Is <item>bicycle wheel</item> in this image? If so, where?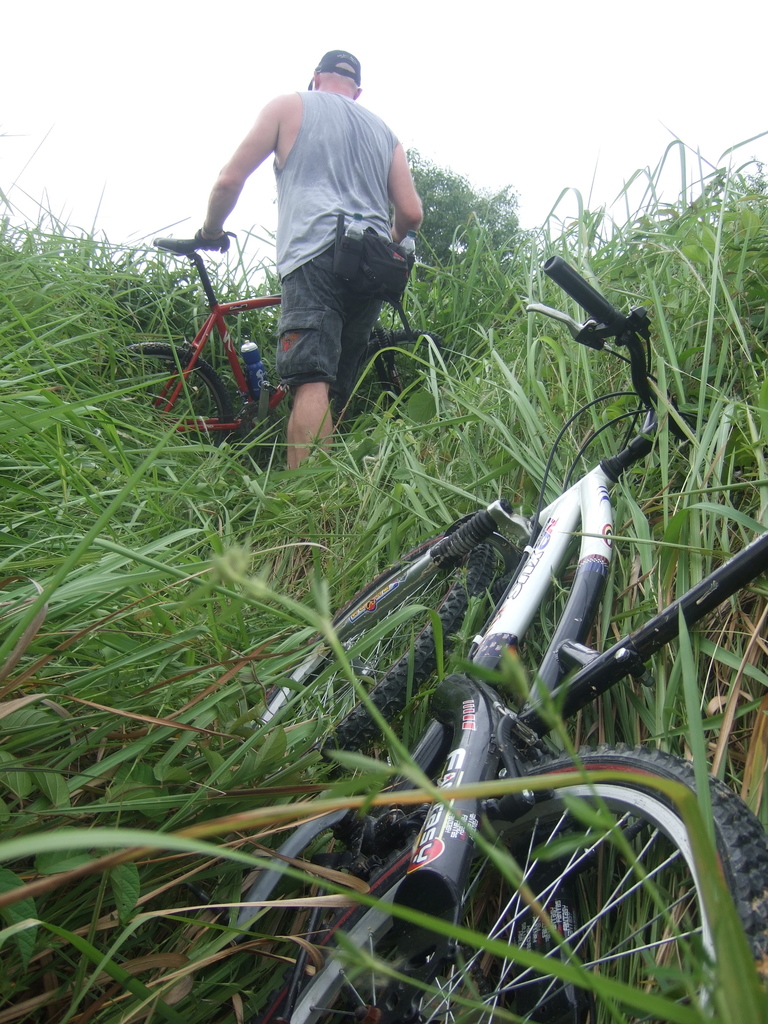
Yes, at left=250, top=514, right=502, bottom=769.
